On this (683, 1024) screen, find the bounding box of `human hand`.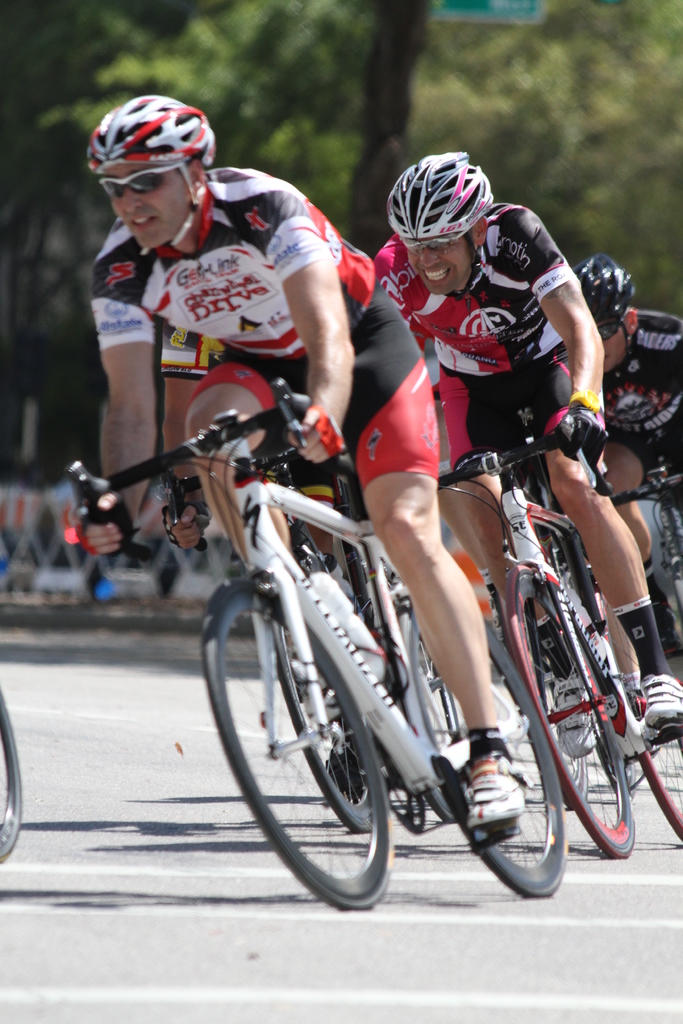
Bounding box: x1=81 y1=490 x2=124 y2=557.
